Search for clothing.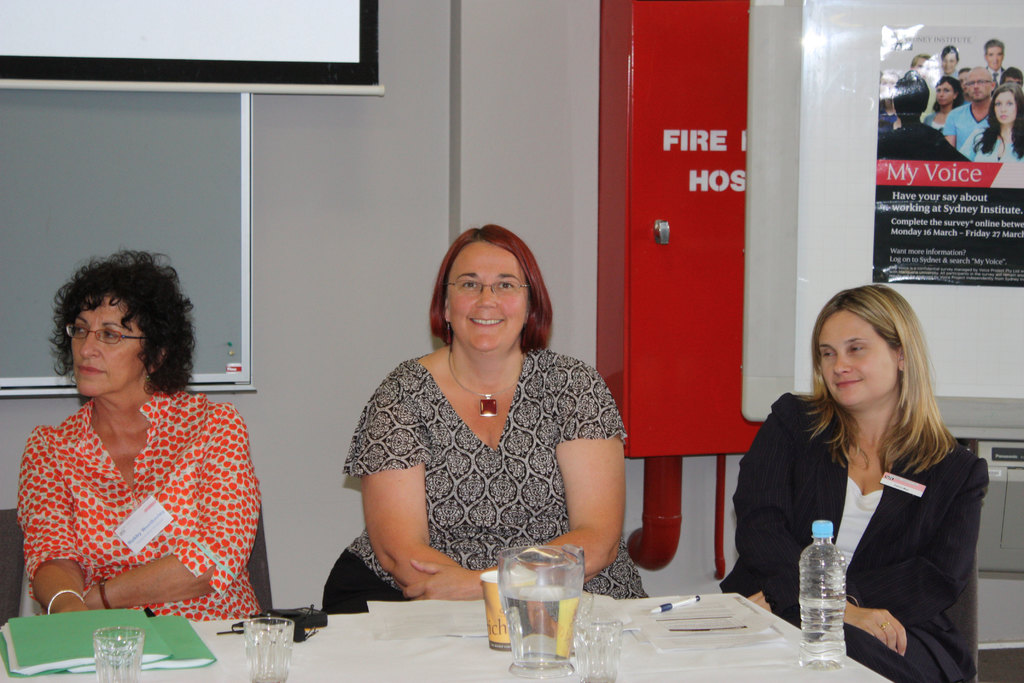
Found at detection(938, 105, 989, 159).
